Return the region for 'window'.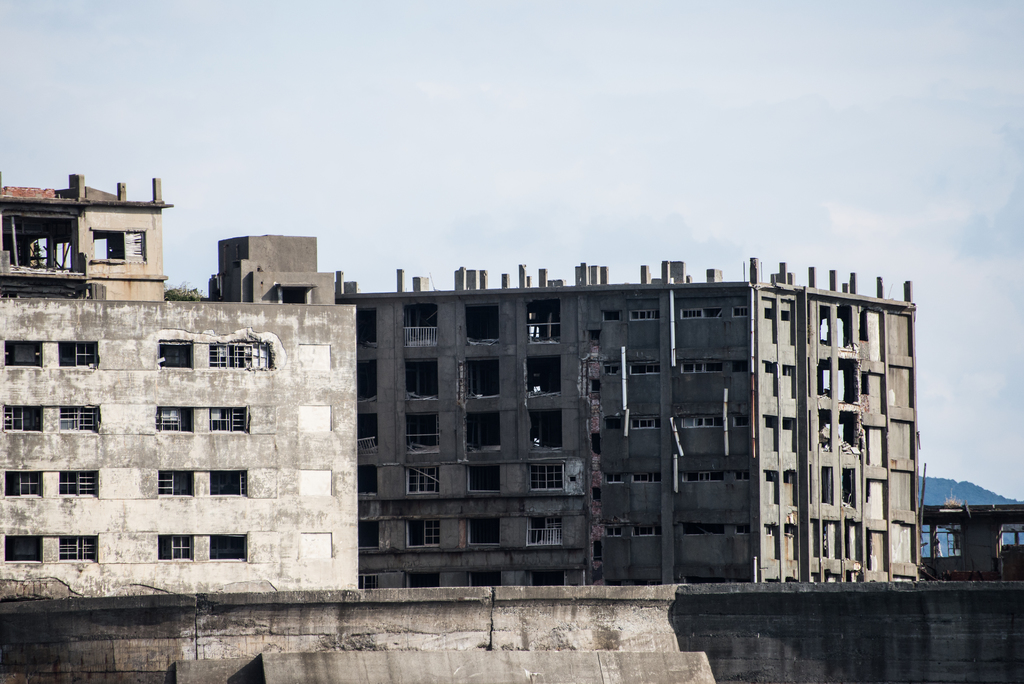
bbox=[60, 402, 102, 430].
